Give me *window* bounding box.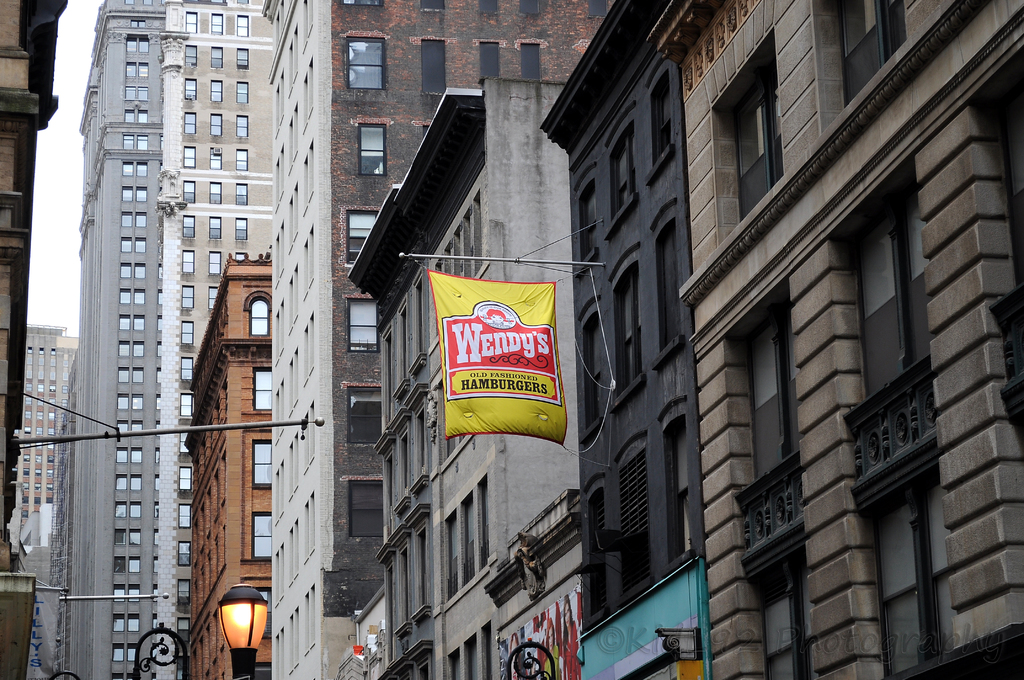
locate(588, 490, 611, 610).
